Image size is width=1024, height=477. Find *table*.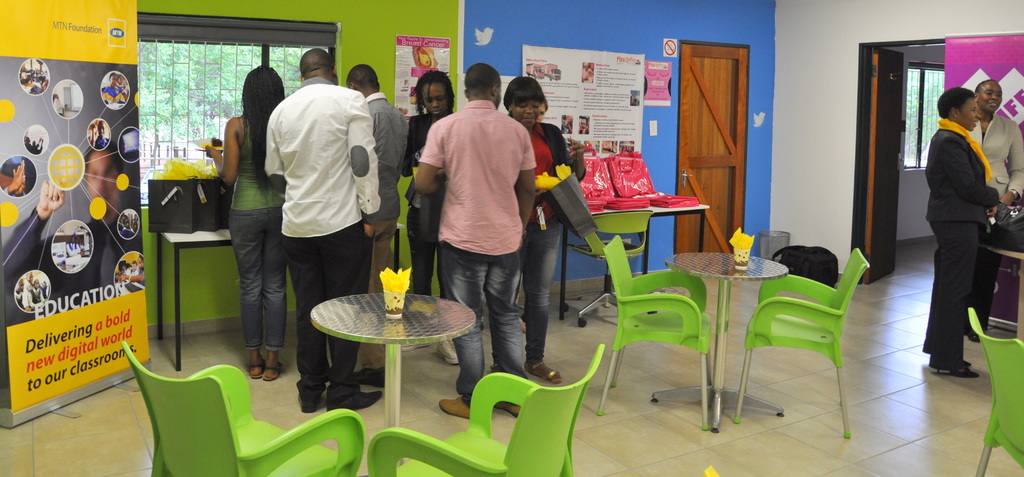
l=308, t=293, r=478, b=464.
